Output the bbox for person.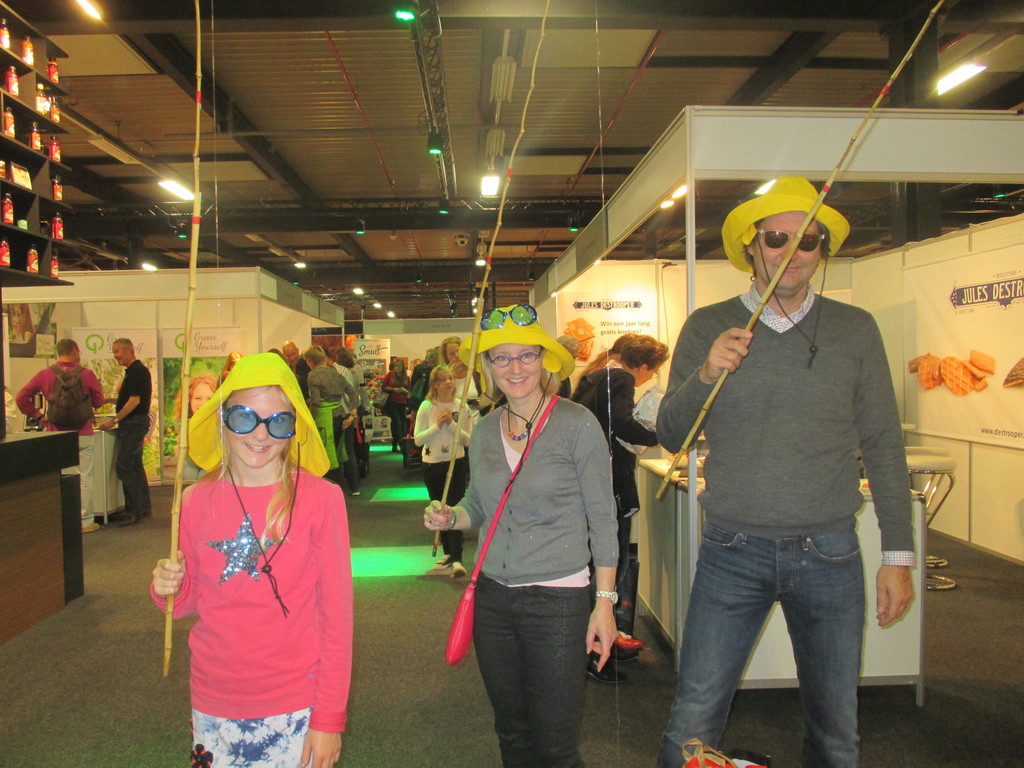
locate(450, 308, 618, 767).
